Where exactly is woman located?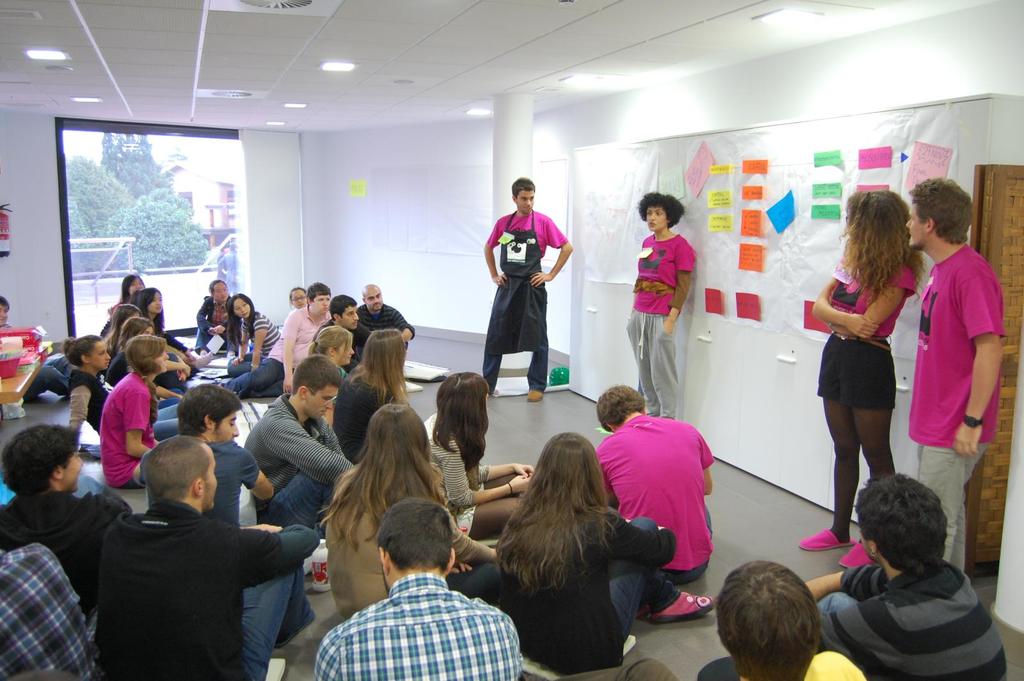
Its bounding box is Rect(223, 293, 278, 371).
